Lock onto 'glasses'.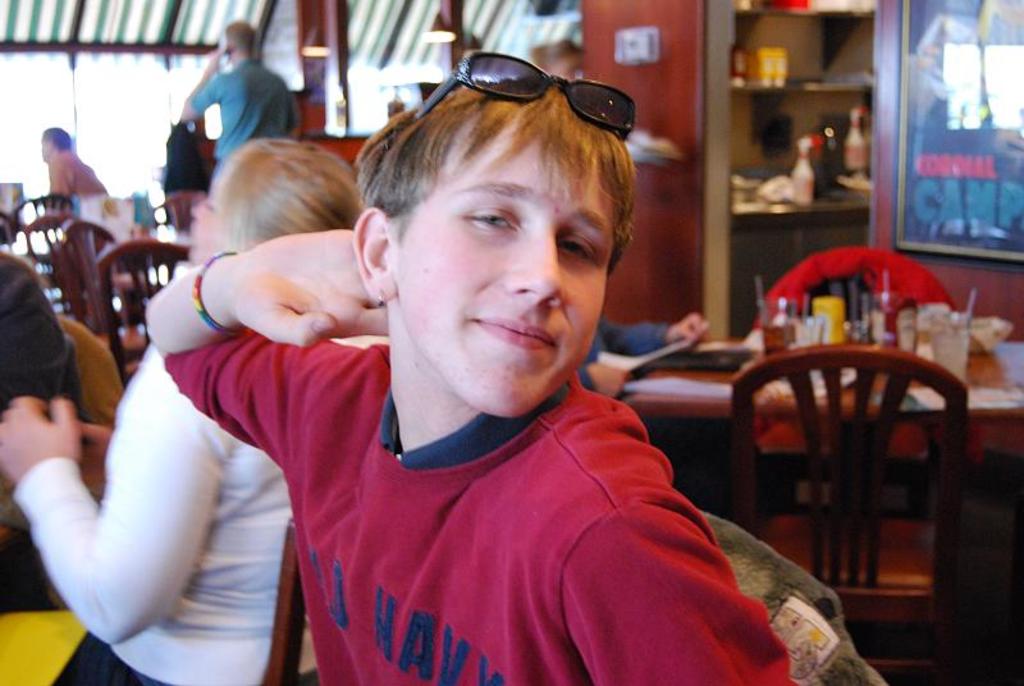
Locked: l=401, t=50, r=635, b=148.
